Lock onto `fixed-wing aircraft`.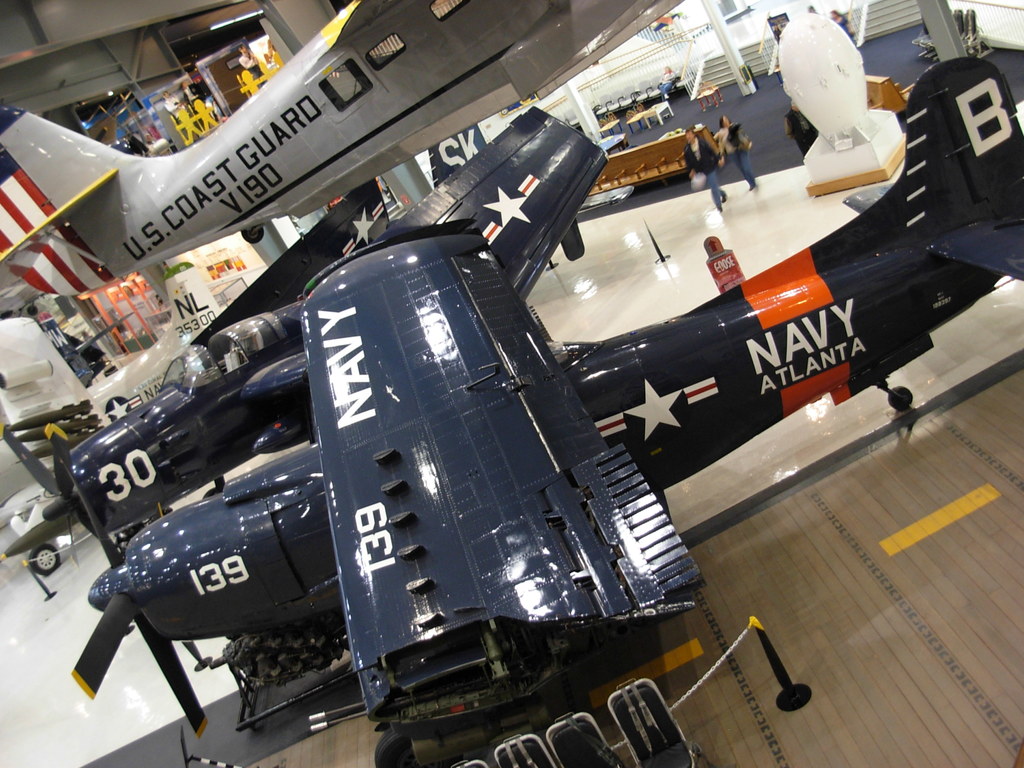
Locked: 74,184,1023,767.
